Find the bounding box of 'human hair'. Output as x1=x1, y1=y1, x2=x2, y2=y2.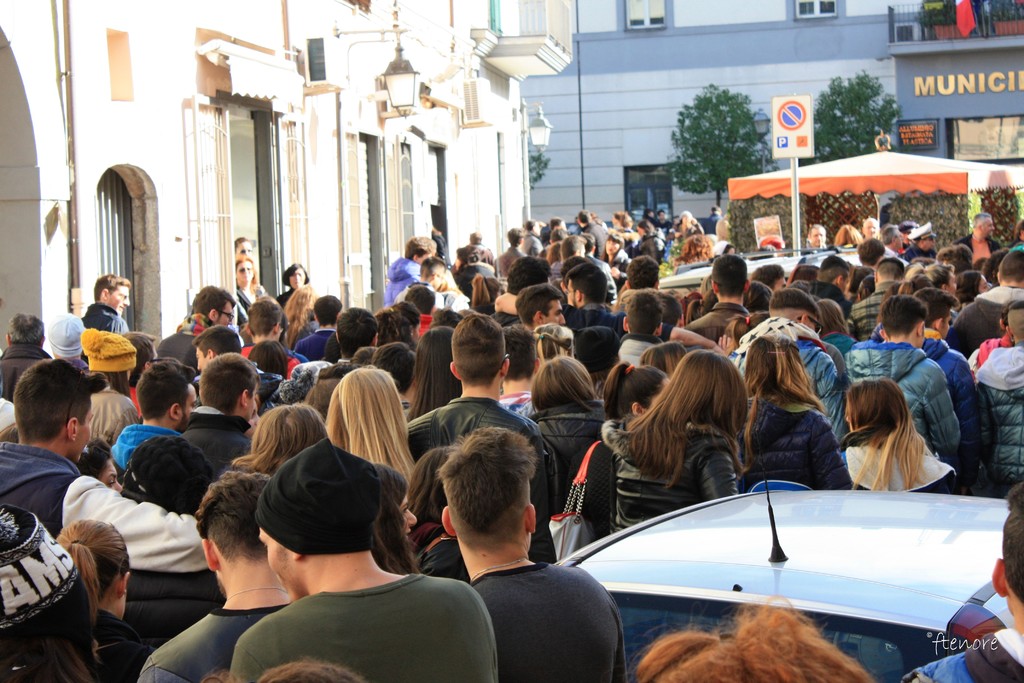
x1=1000, y1=302, x2=1009, y2=331.
